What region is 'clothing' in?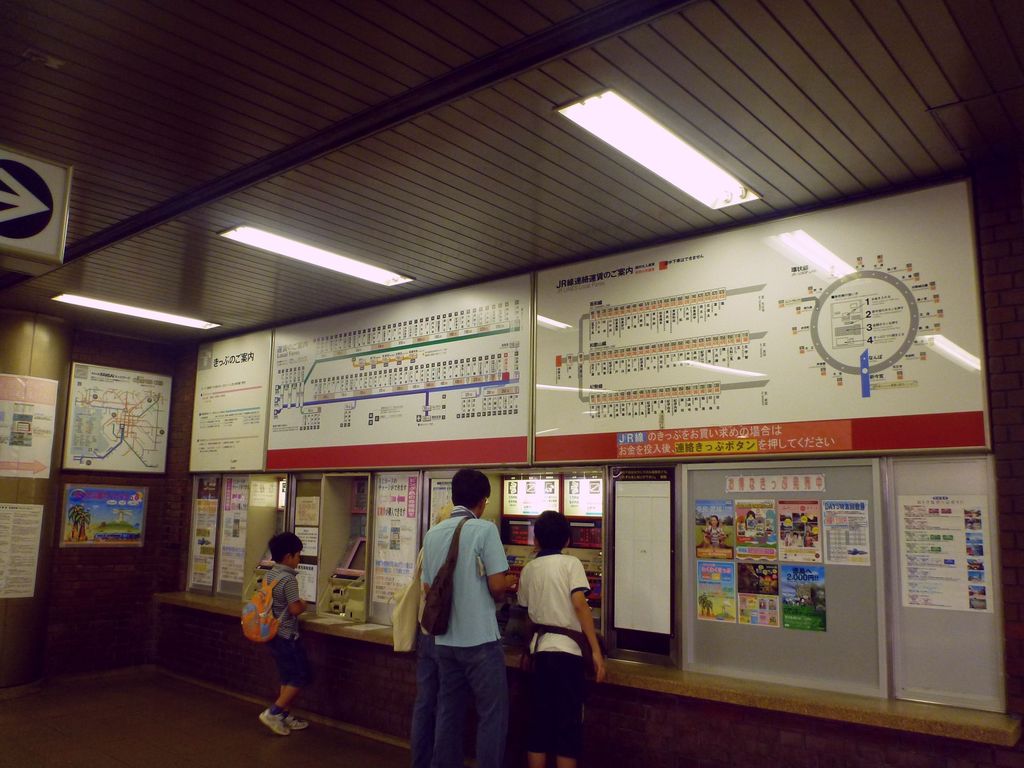
(x1=404, y1=487, x2=508, y2=759).
